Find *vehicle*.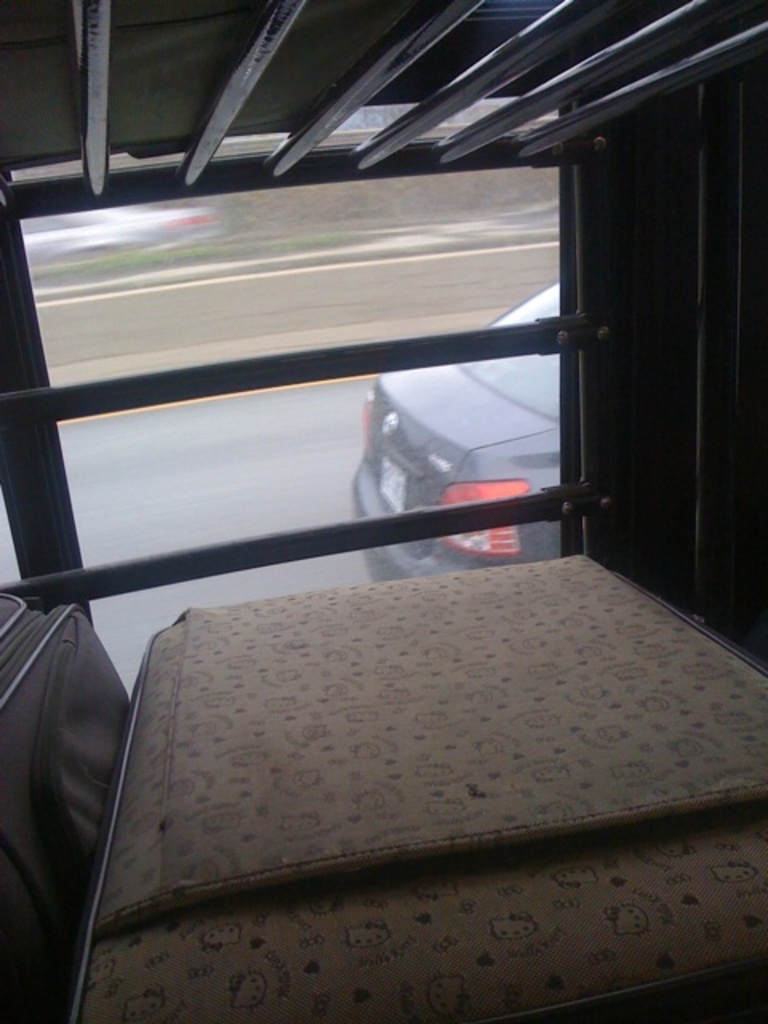
{"left": 350, "top": 280, "right": 563, "bottom": 584}.
